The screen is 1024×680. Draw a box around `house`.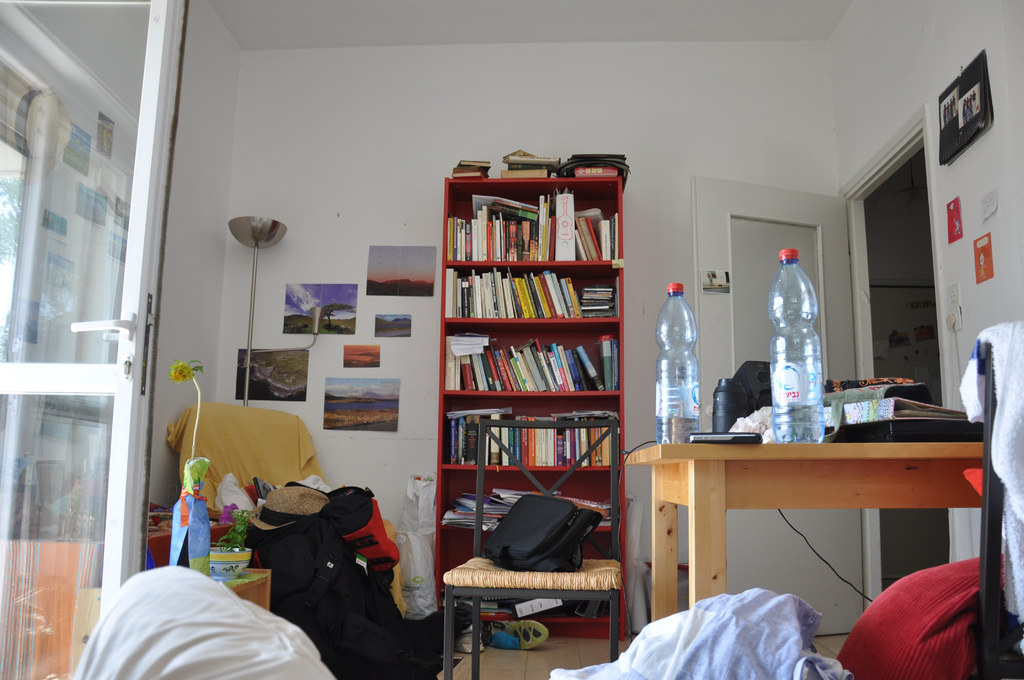
locate(0, 0, 1023, 679).
